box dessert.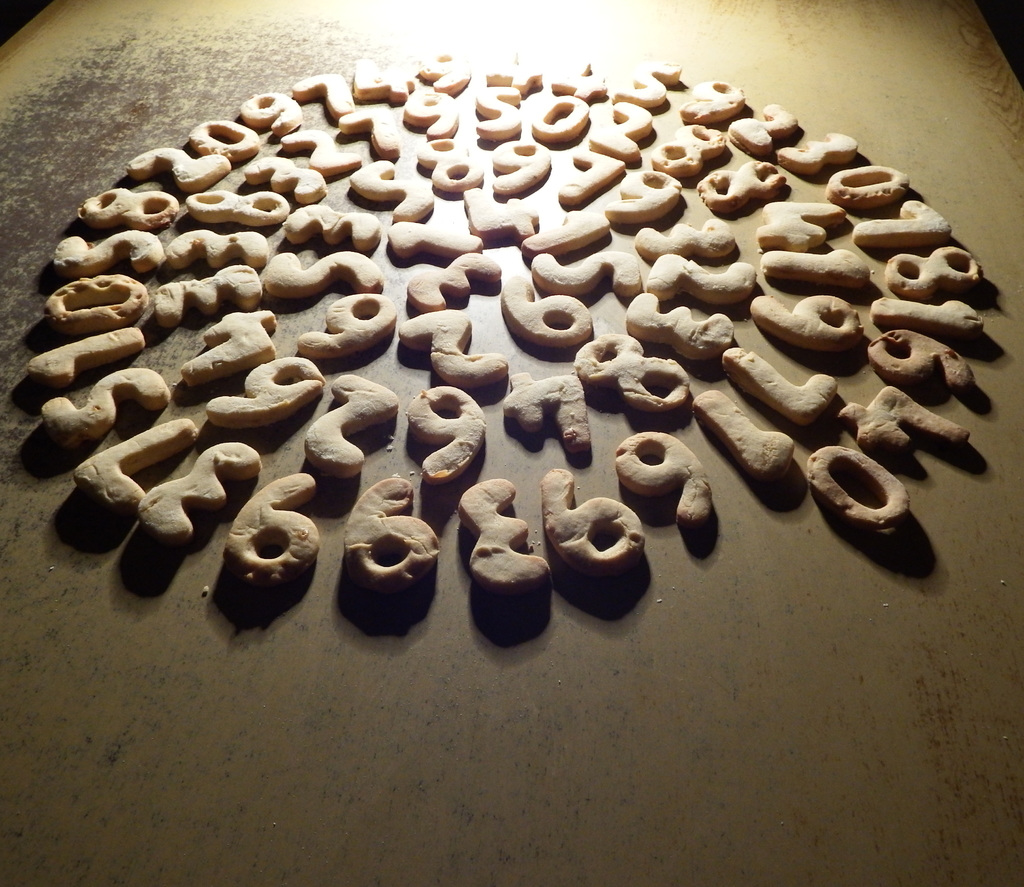
Rect(749, 291, 860, 358).
